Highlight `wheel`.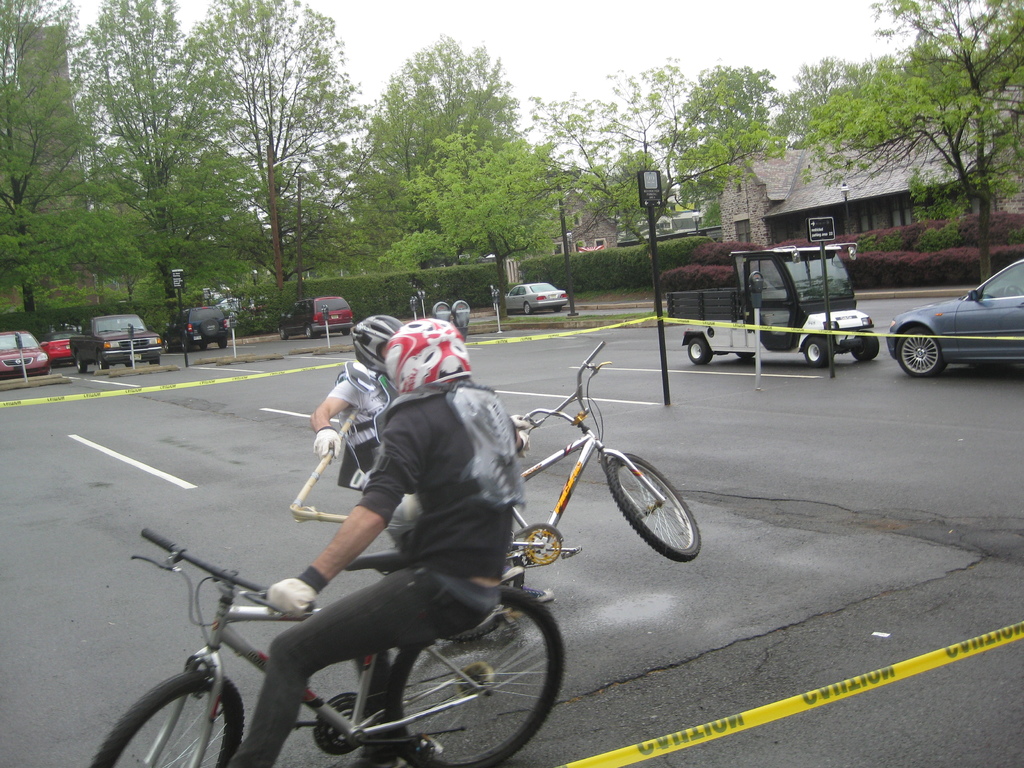
Highlighted region: bbox=(522, 303, 531, 315).
